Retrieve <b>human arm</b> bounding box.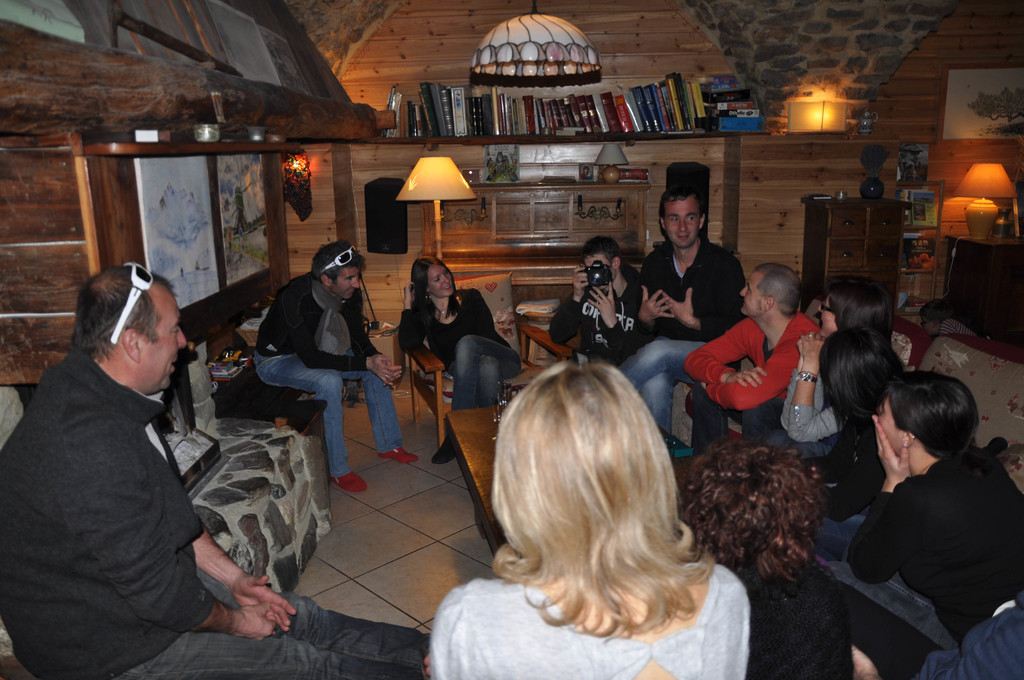
Bounding box: 396, 307, 437, 361.
